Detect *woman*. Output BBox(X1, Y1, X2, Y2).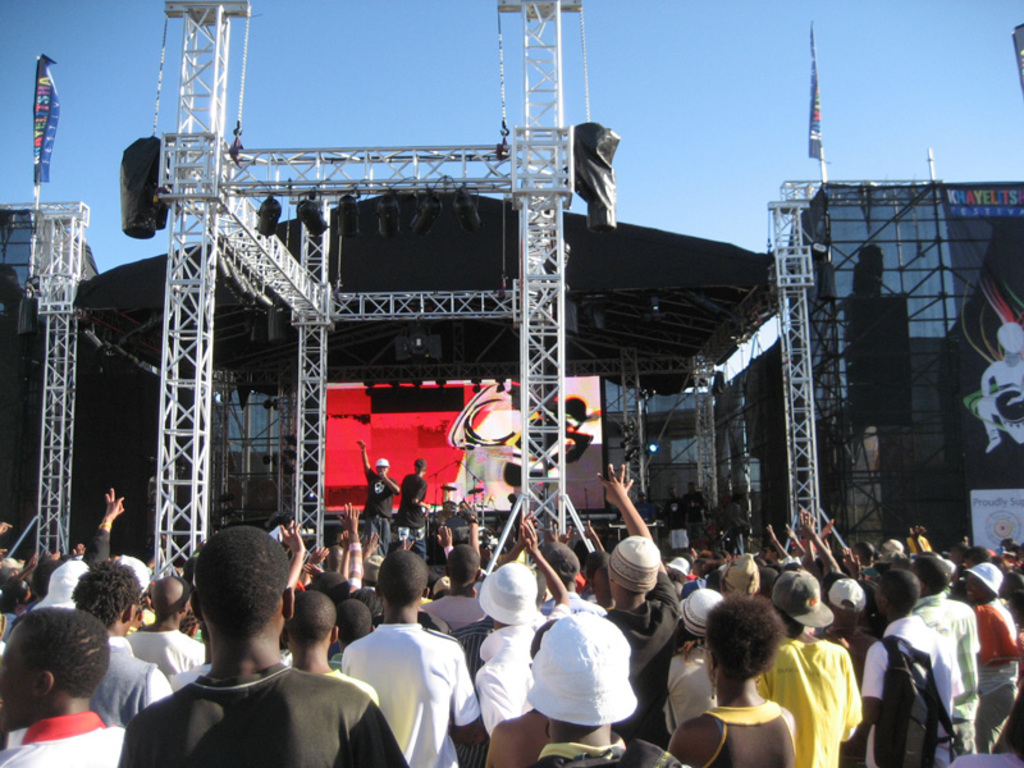
BBox(664, 590, 728, 732).
